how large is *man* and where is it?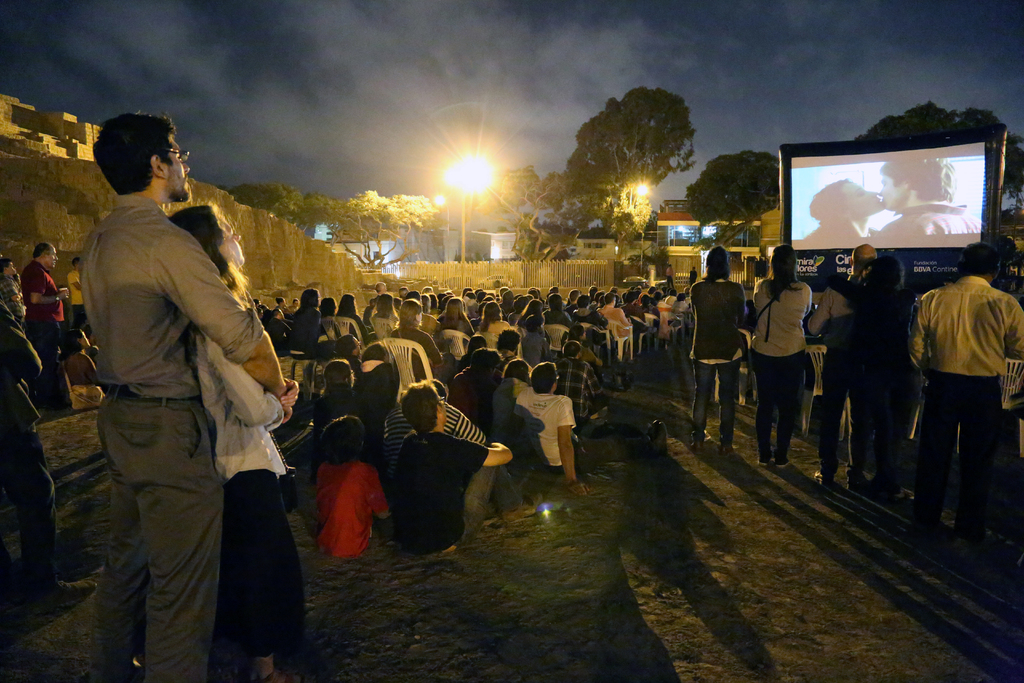
Bounding box: 70/124/294/682.
